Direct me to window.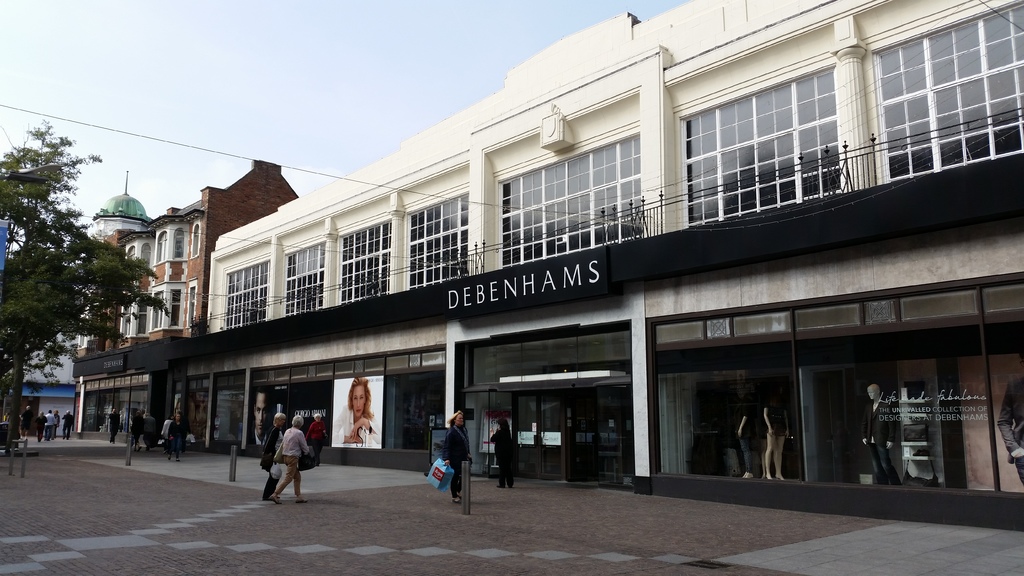
Direction: x1=493 y1=135 x2=640 y2=266.
